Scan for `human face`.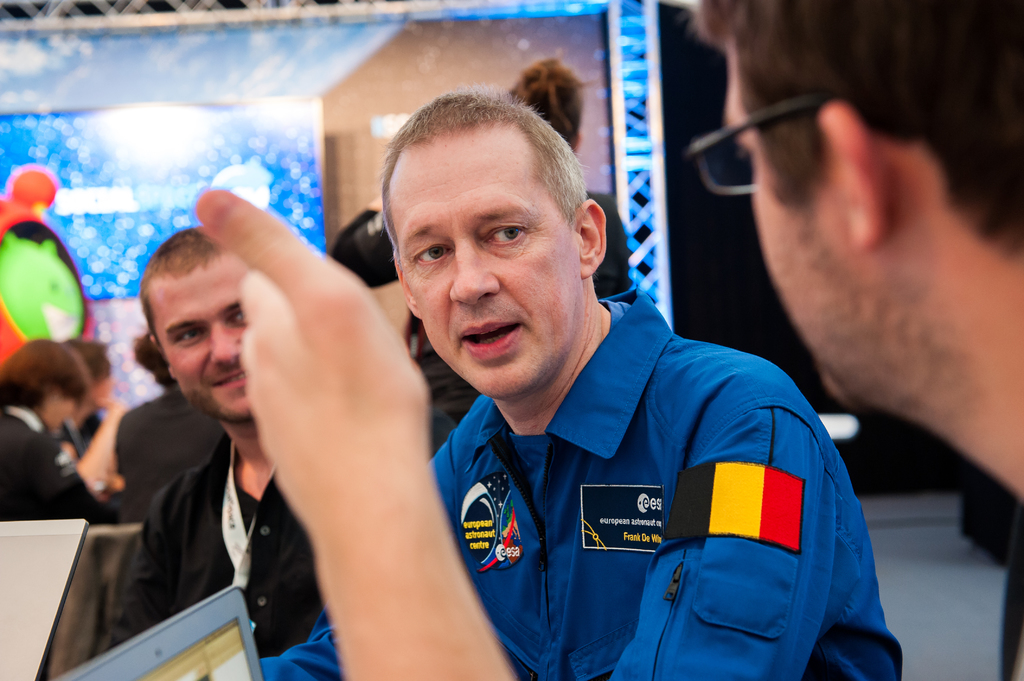
Scan result: bbox=[388, 116, 581, 396].
